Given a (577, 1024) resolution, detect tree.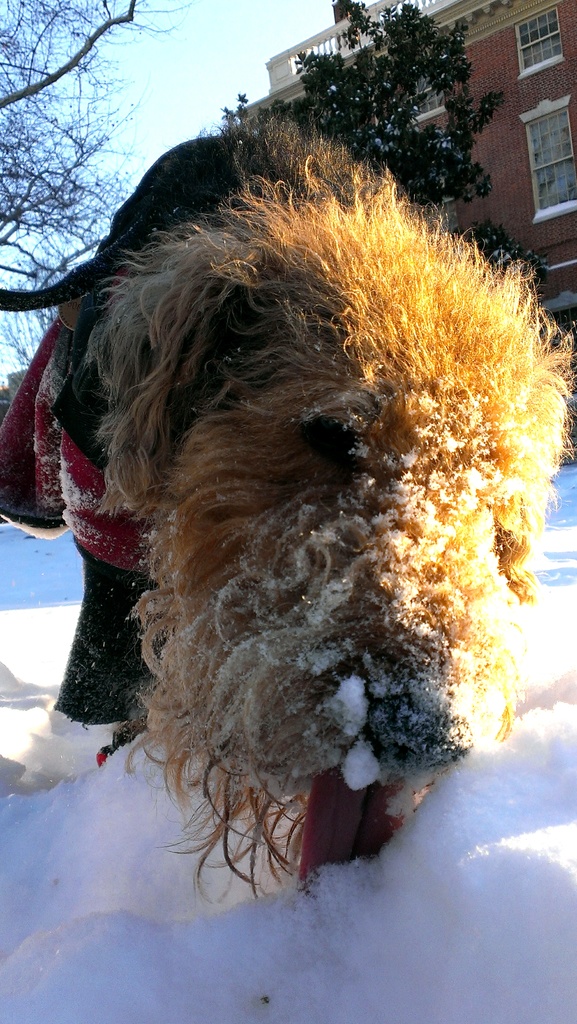
bbox(212, 14, 535, 231).
